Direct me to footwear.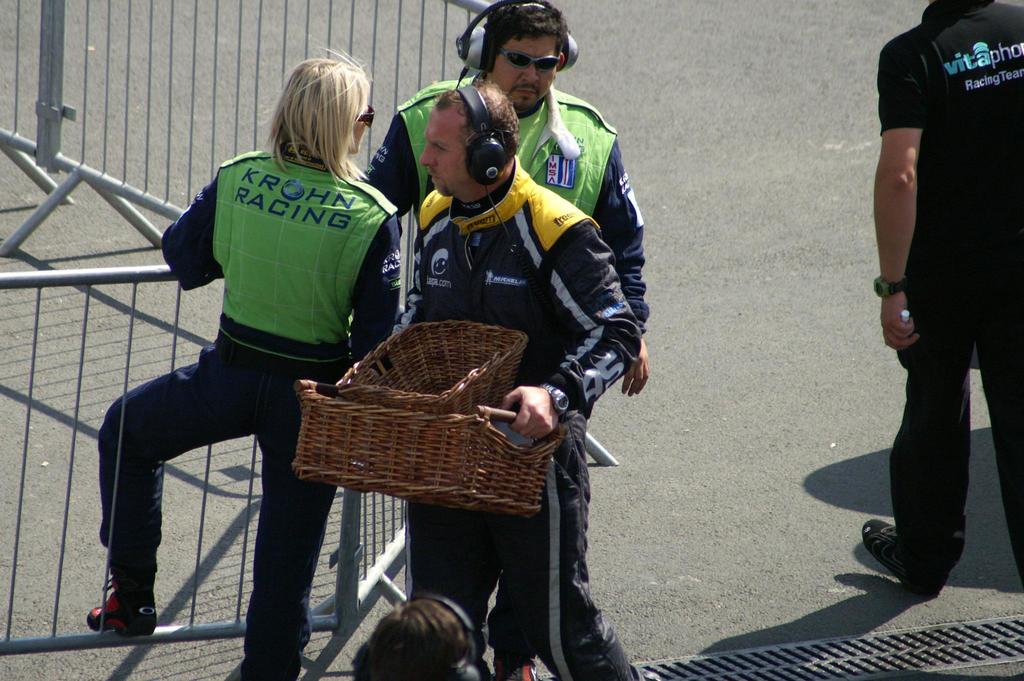
Direction: BBox(77, 578, 146, 653).
